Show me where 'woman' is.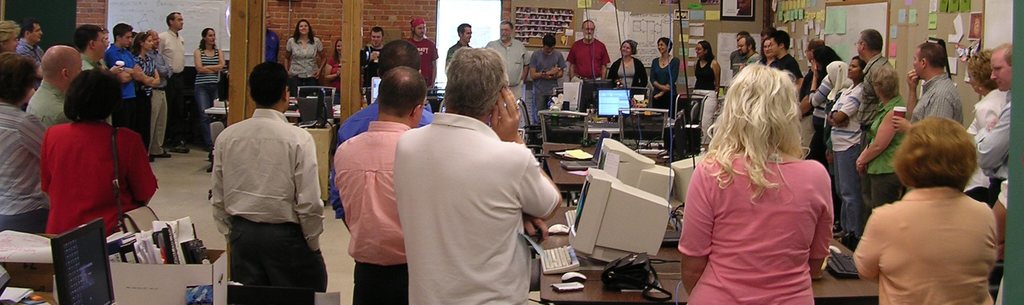
'woman' is at (322,33,344,100).
